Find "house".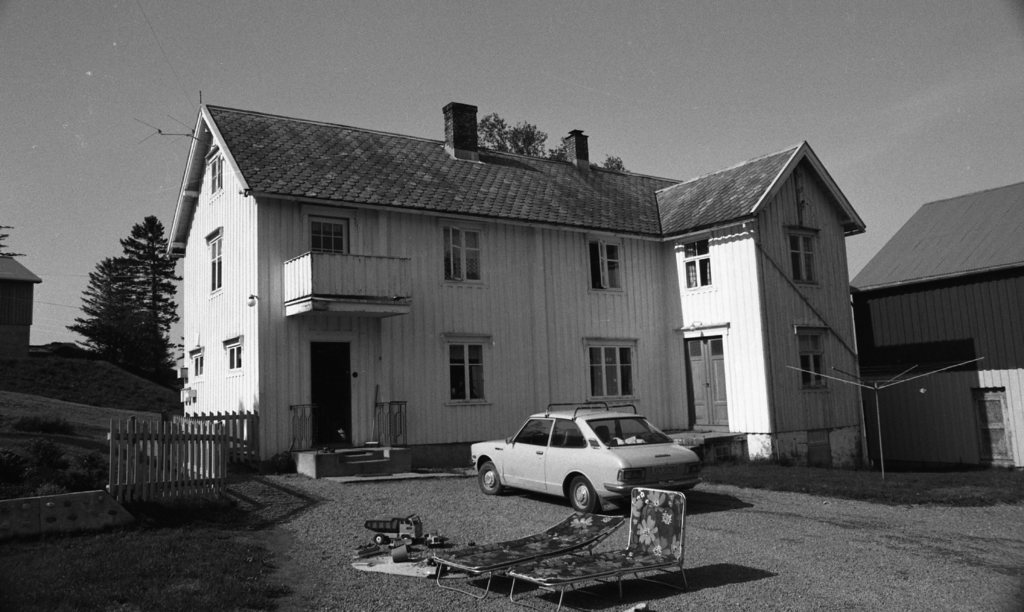
847,193,1022,470.
